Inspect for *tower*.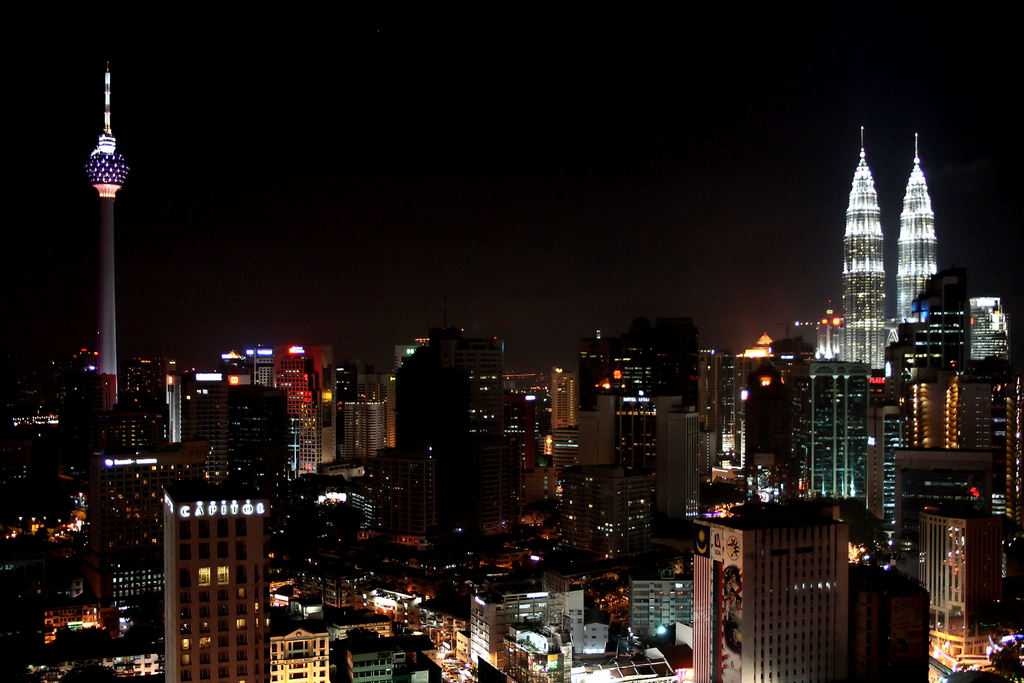
Inspection: crop(795, 364, 885, 513).
